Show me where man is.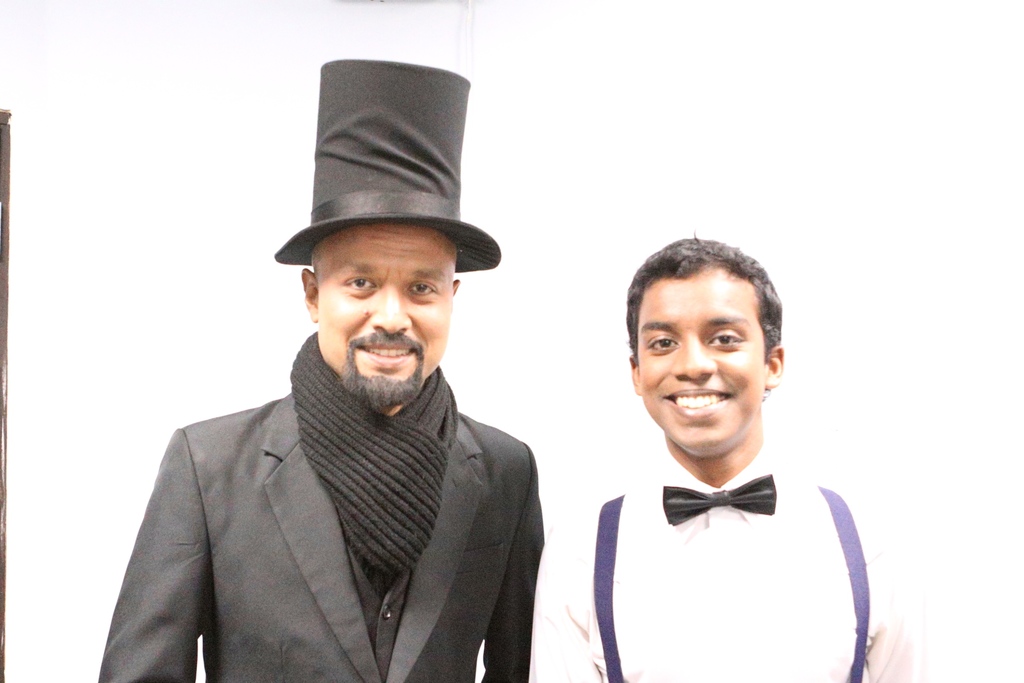
man is at [99,56,545,682].
